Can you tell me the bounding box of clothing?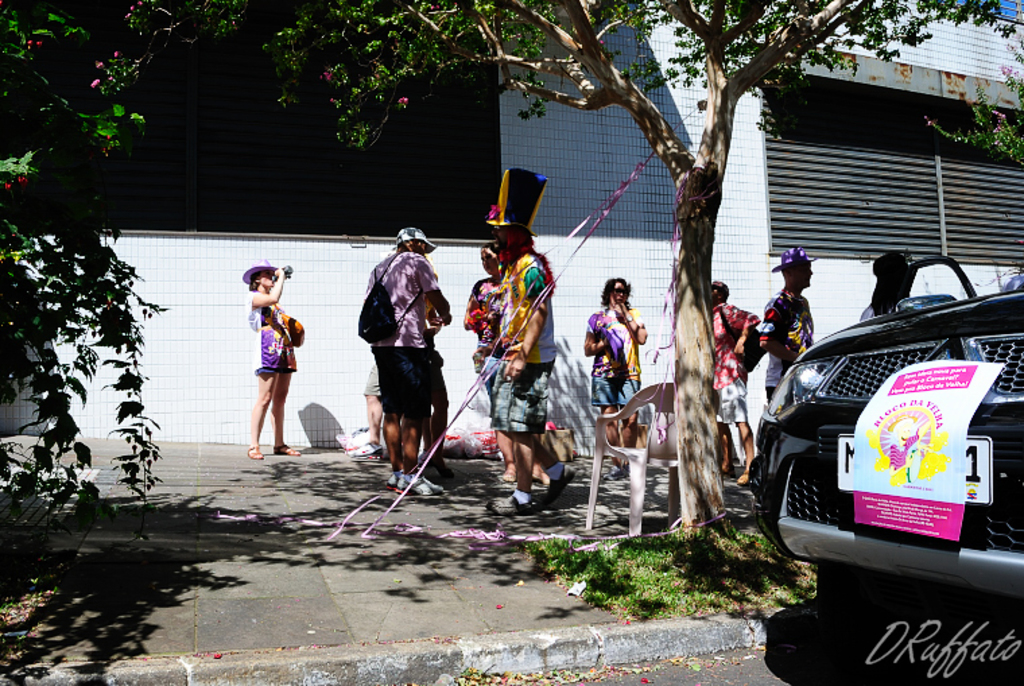
[x1=718, y1=303, x2=753, y2=385].
